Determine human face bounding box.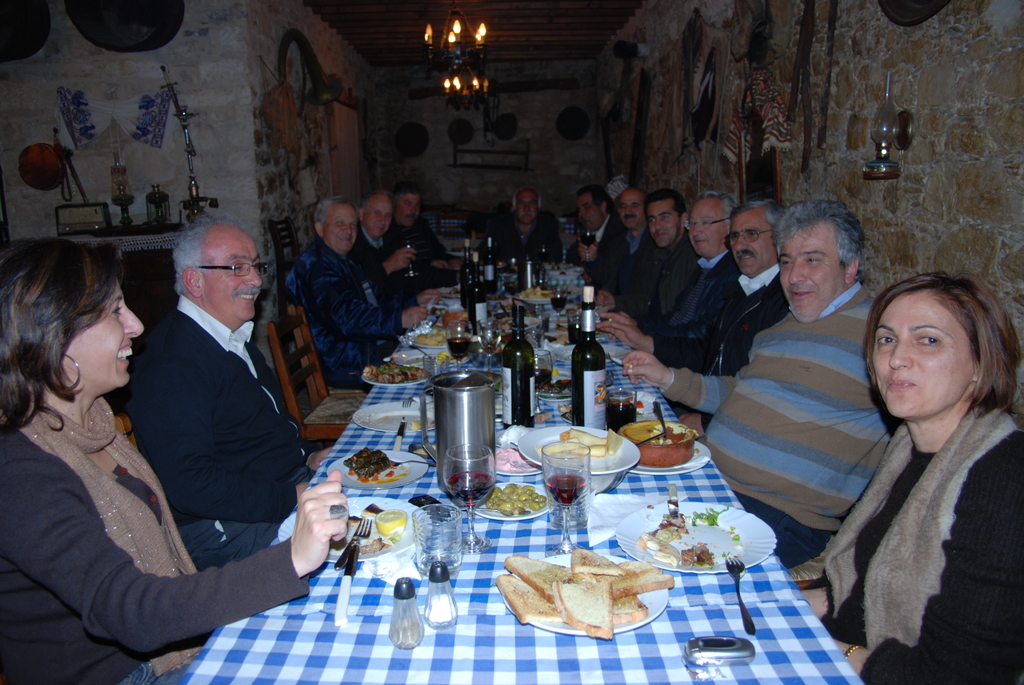
Determined: detection(621, 194, 641, 230).
